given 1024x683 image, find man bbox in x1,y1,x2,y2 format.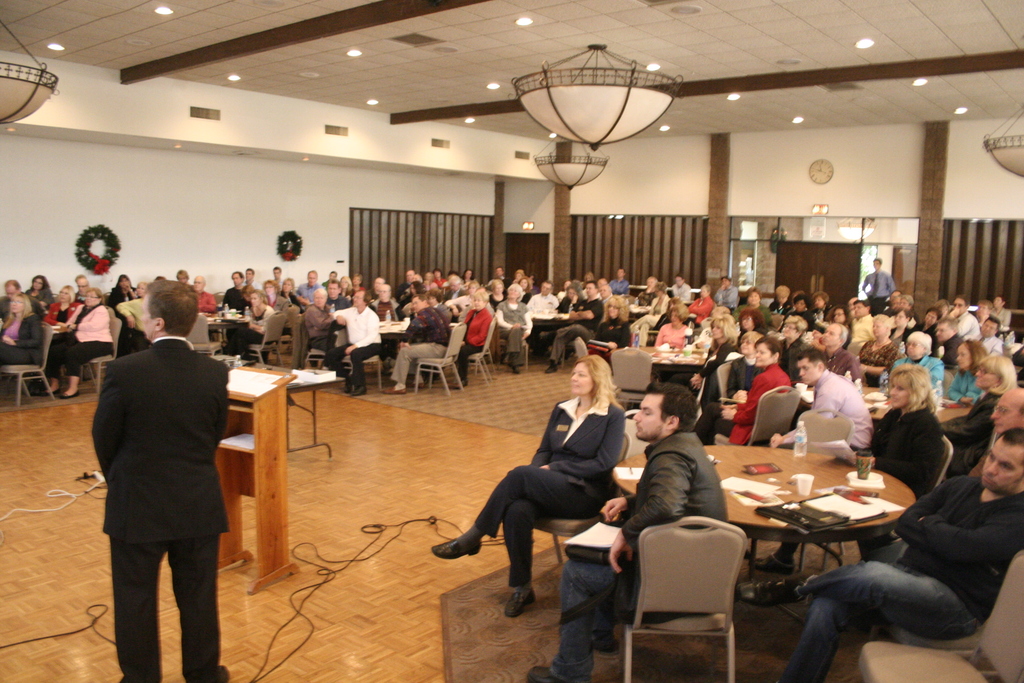
327,288,383,394.
